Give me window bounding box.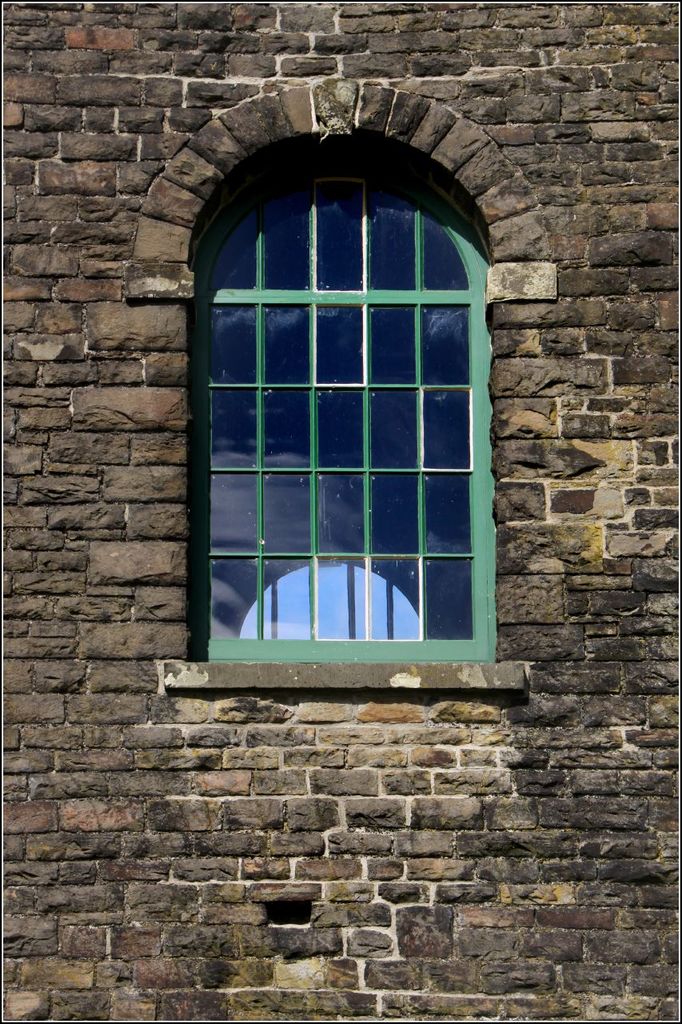
[left=191, top=158, right=484, bottom=643].
